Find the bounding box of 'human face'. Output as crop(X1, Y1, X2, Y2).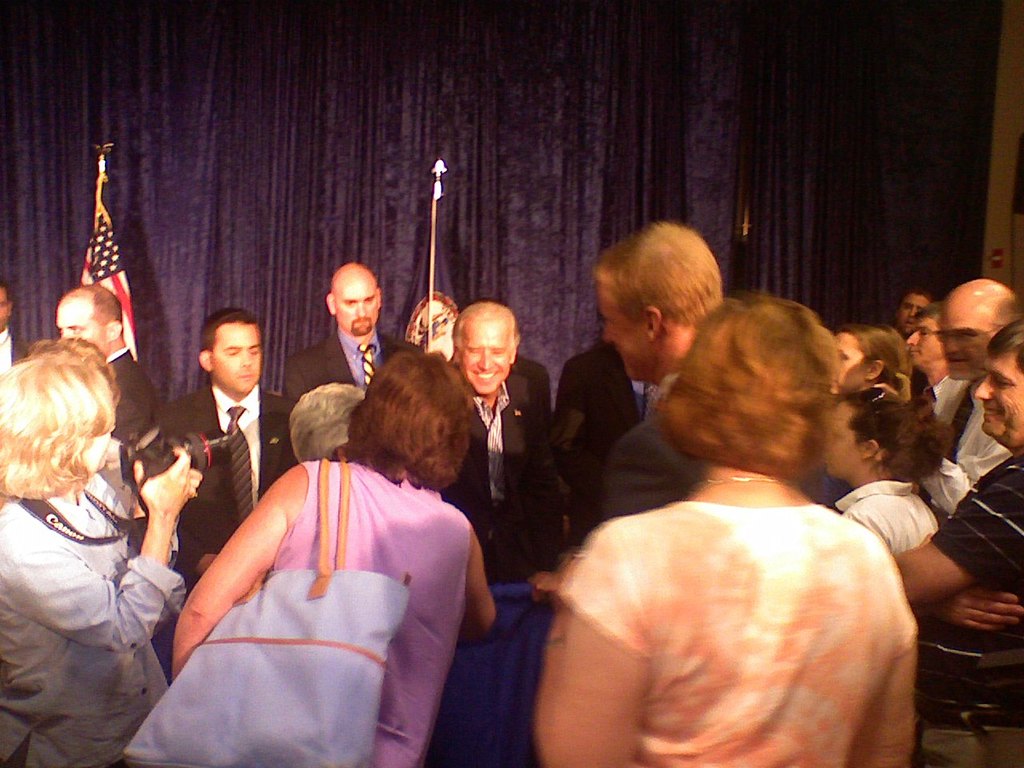
crop(57, 301, 102, 351).
